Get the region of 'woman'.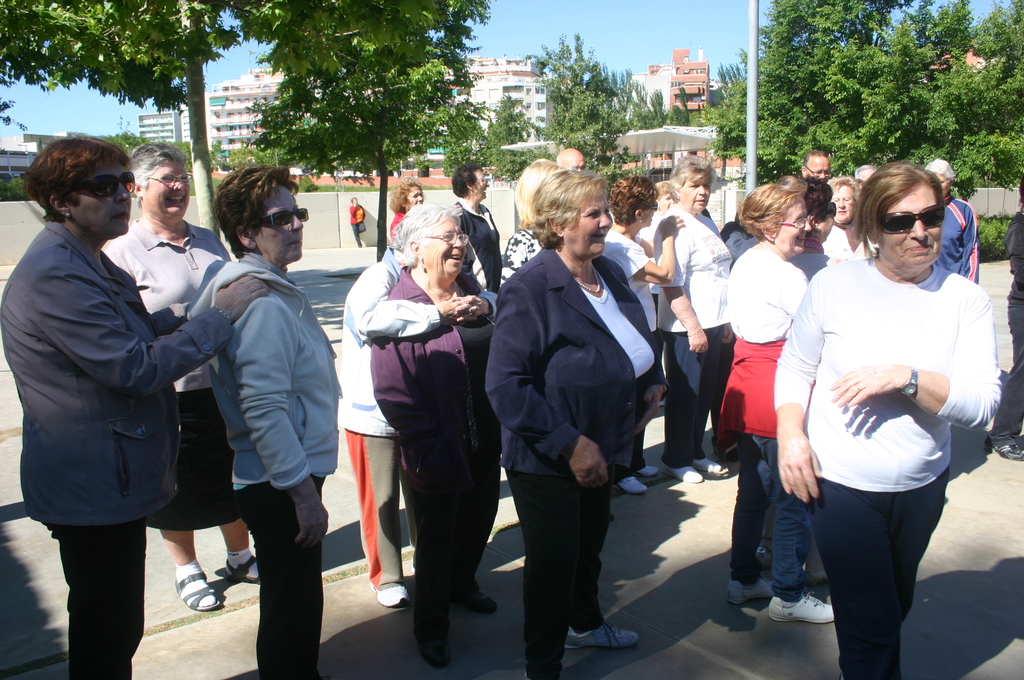
crop(491, 175, 674, 679).
